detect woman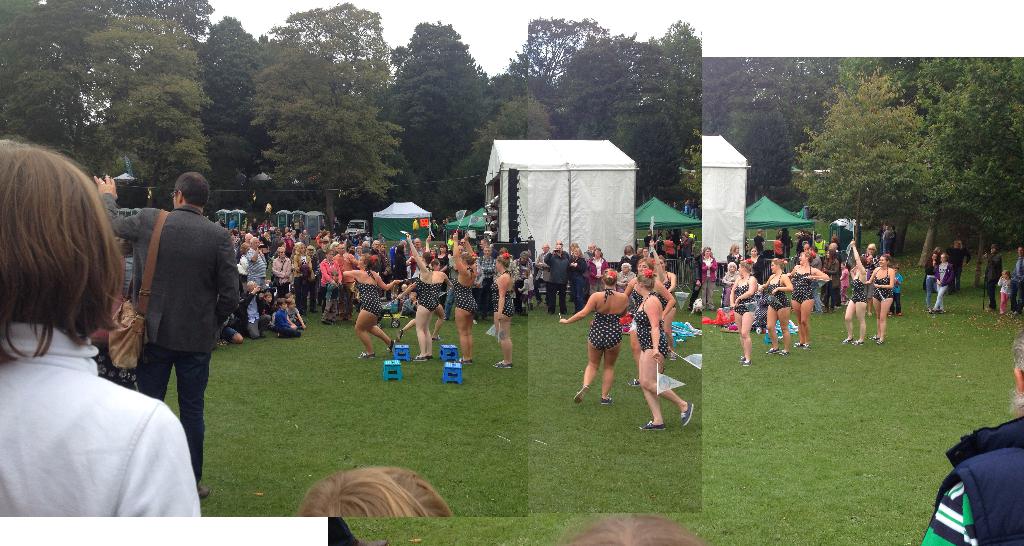
bbox(588, 247, 607, 293)
